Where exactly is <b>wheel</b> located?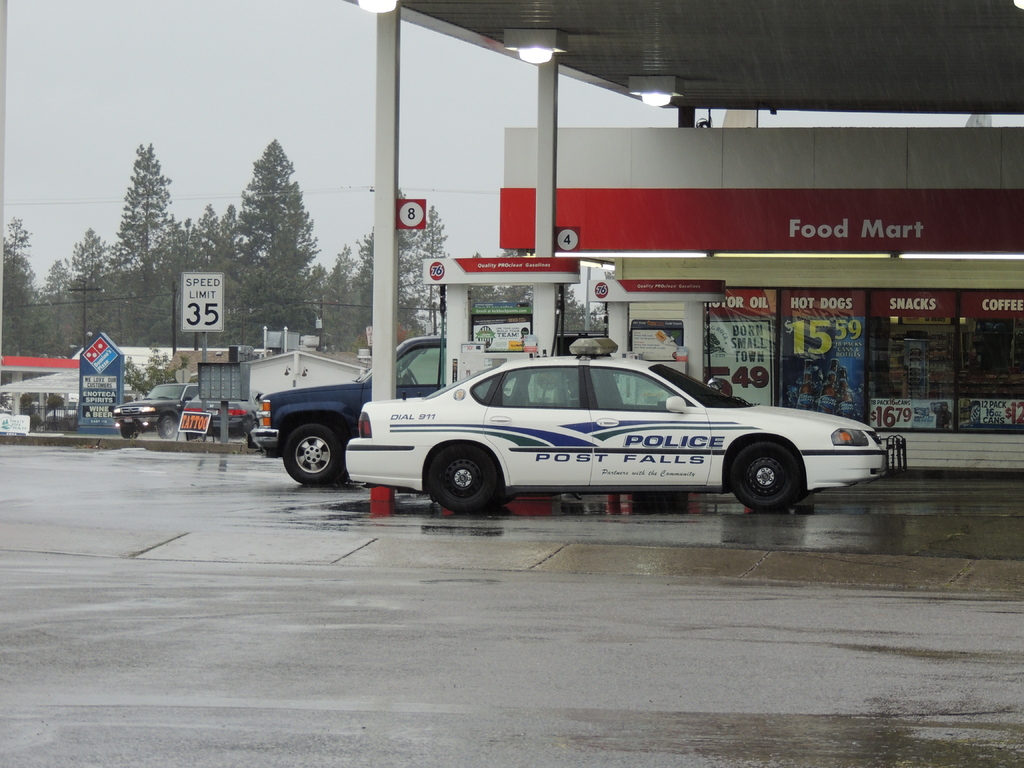
Its bounding box is bbox=(278, 420, 345, 485).
